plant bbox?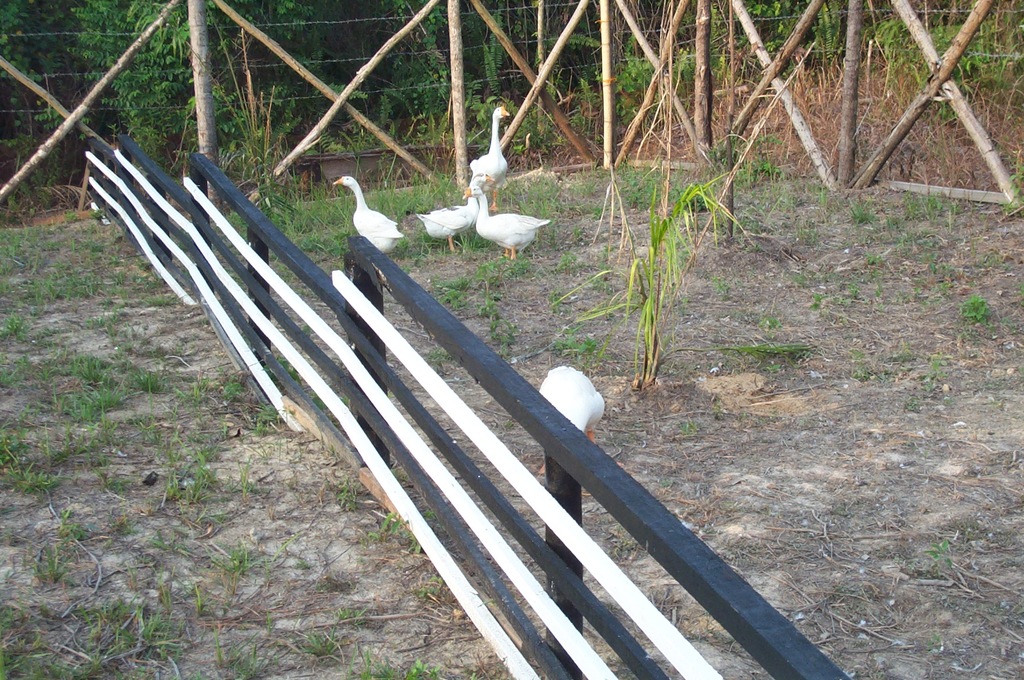
detection(481, 294, 534, 354)
